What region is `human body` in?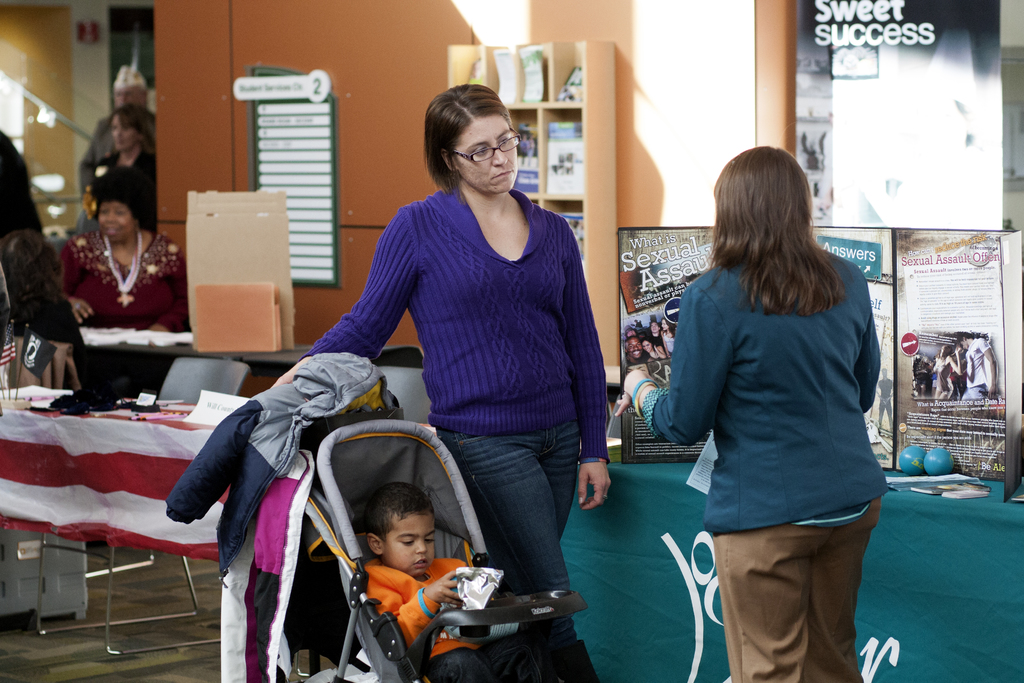
region(265, 178, 611, 682).
